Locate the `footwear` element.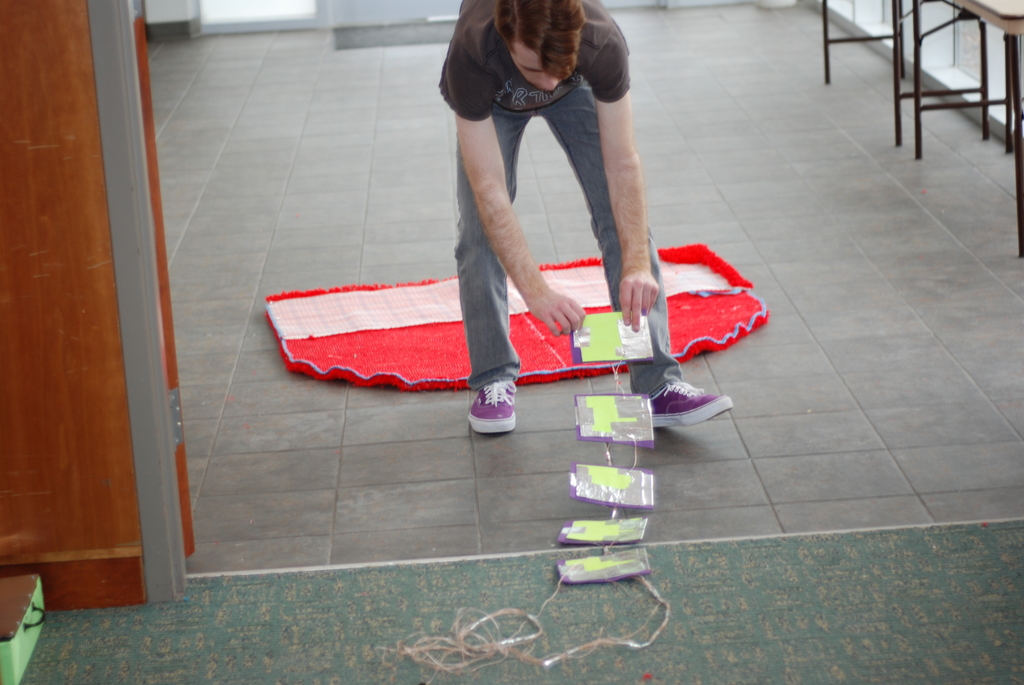
Element bbox: locate(643, 378, 738, 429).
